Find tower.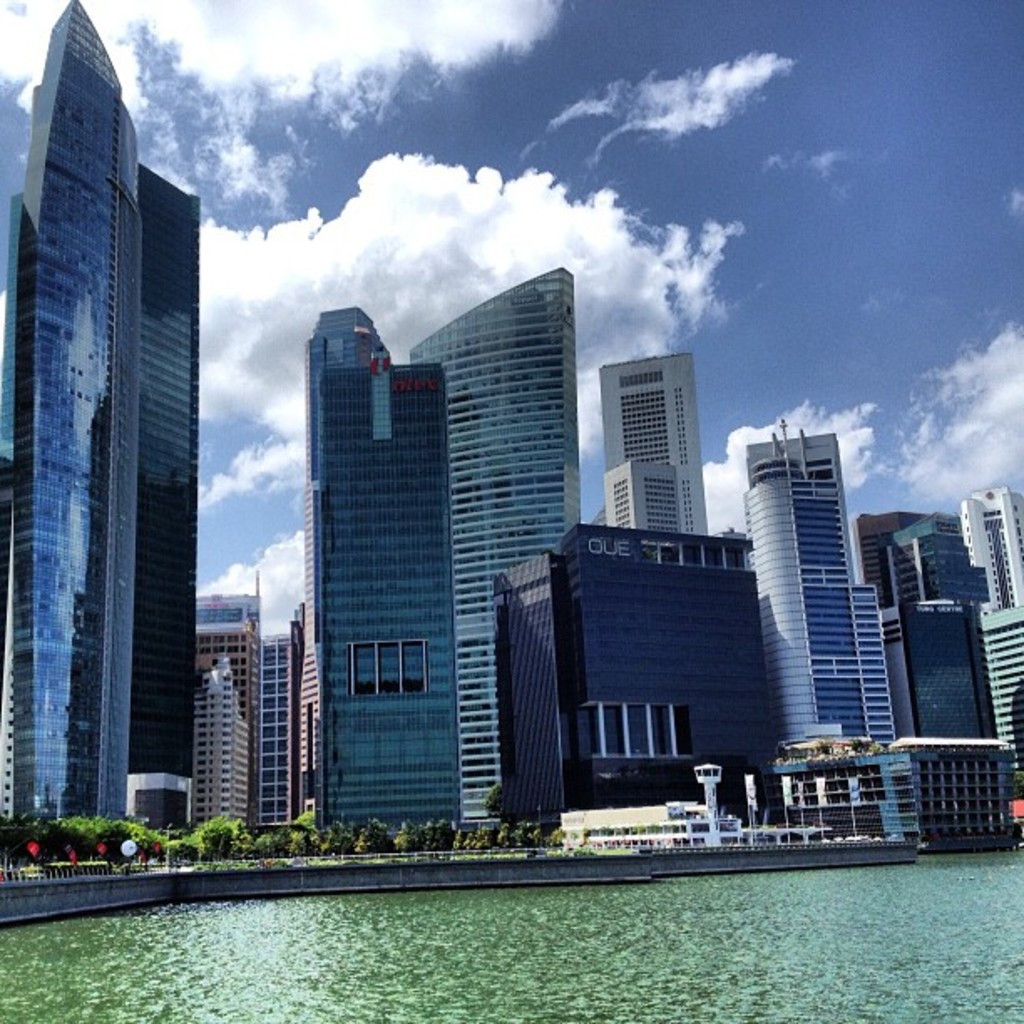
(592, 336, 703, 544).
